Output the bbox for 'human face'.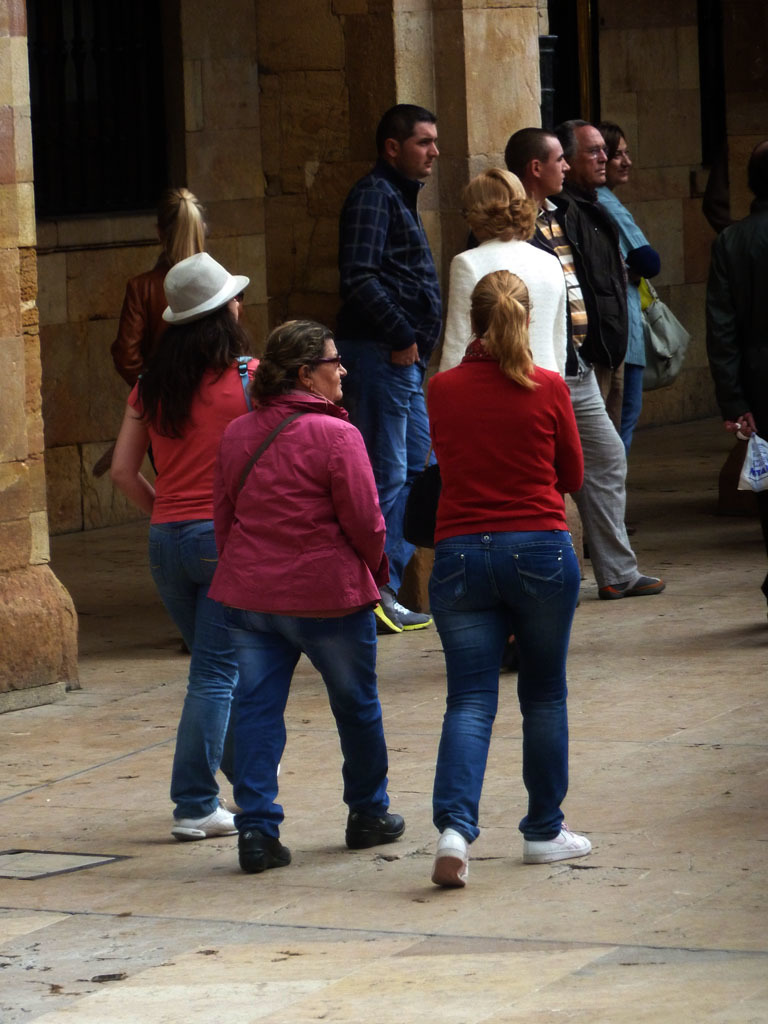
select_region(318, 338, 346, 400).
